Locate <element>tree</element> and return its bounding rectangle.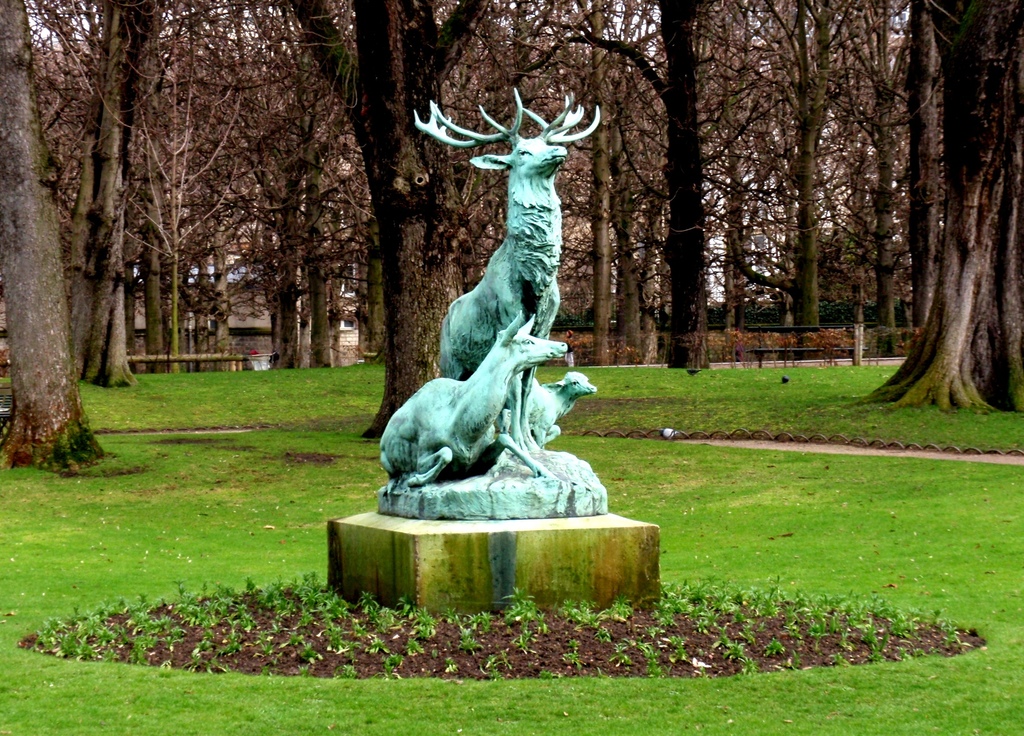
[801, 28, 1021, 402].
